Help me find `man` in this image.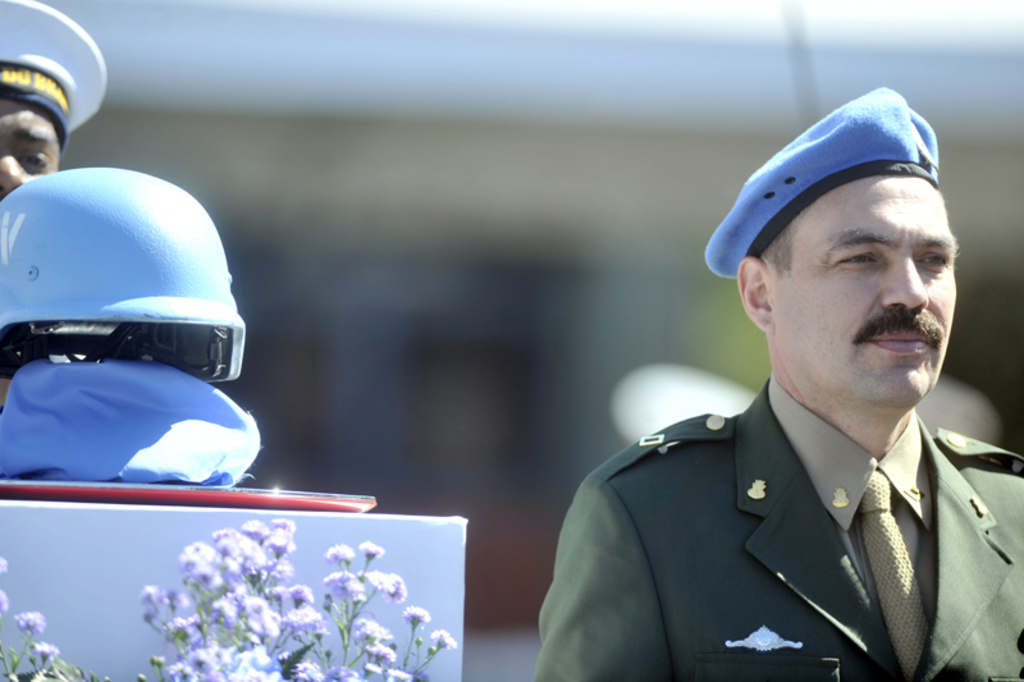
Found it: (x1=0, y1=0, x2=110, y2=201).
